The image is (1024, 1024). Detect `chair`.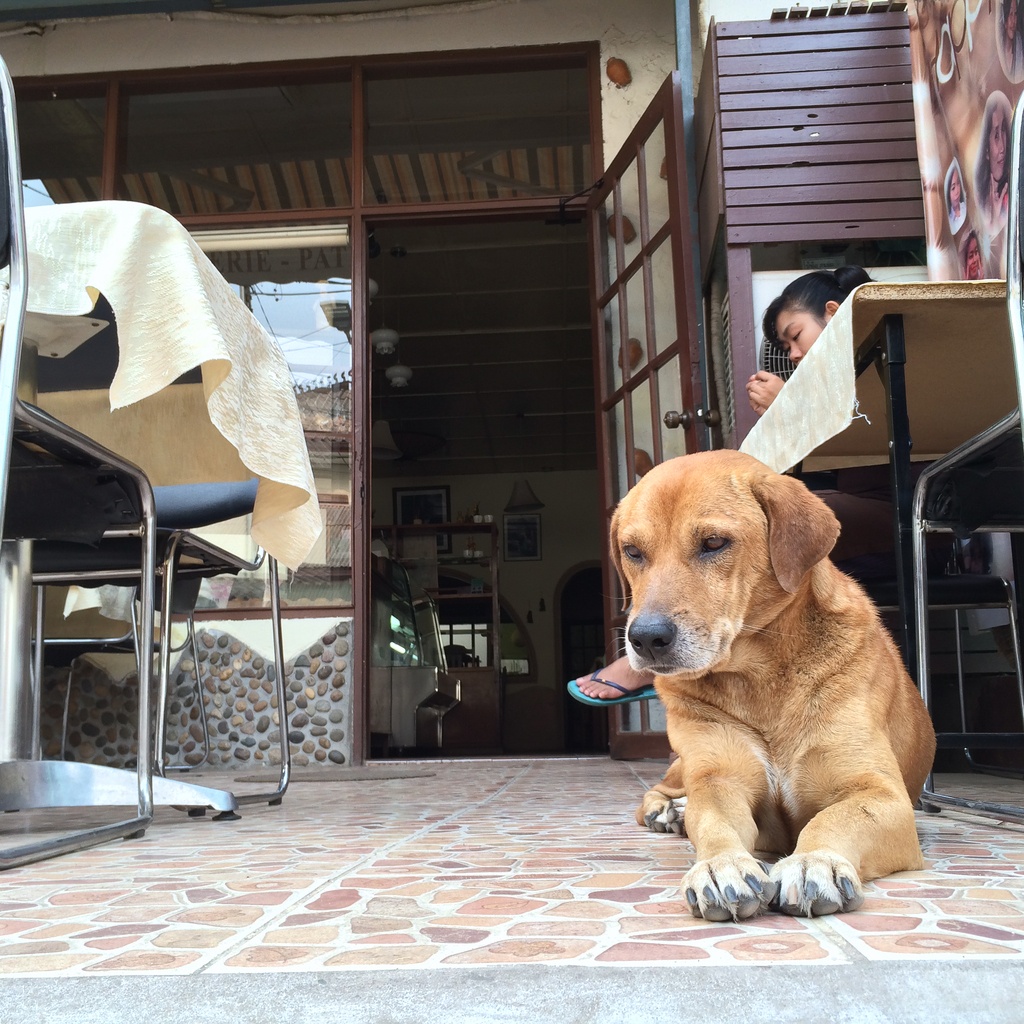
Detection: (25, 298, 296, 805).
